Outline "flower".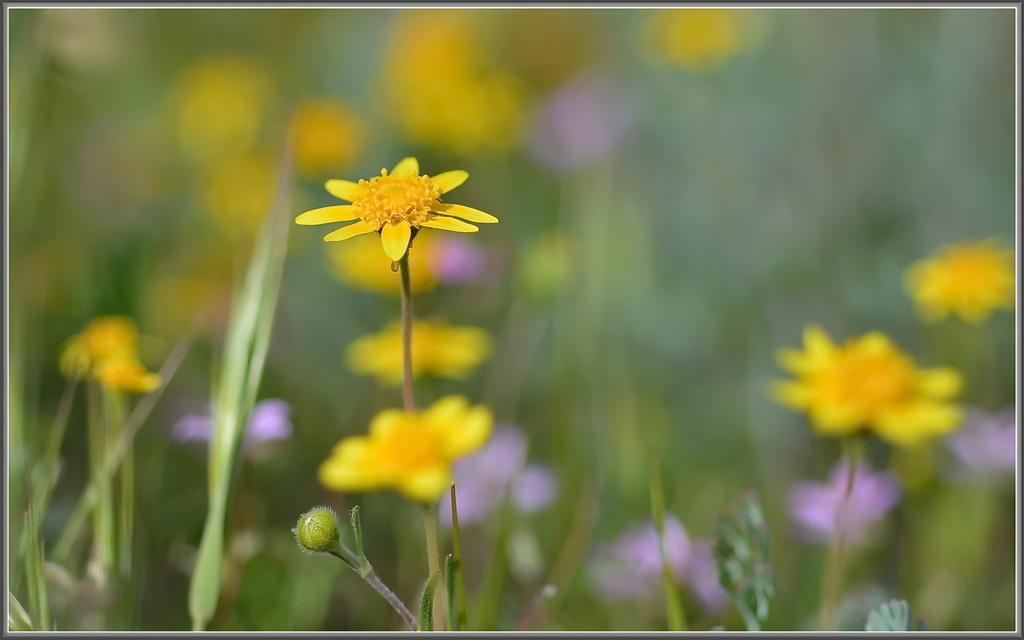
Outline: region(380, 8, 586, 157).
